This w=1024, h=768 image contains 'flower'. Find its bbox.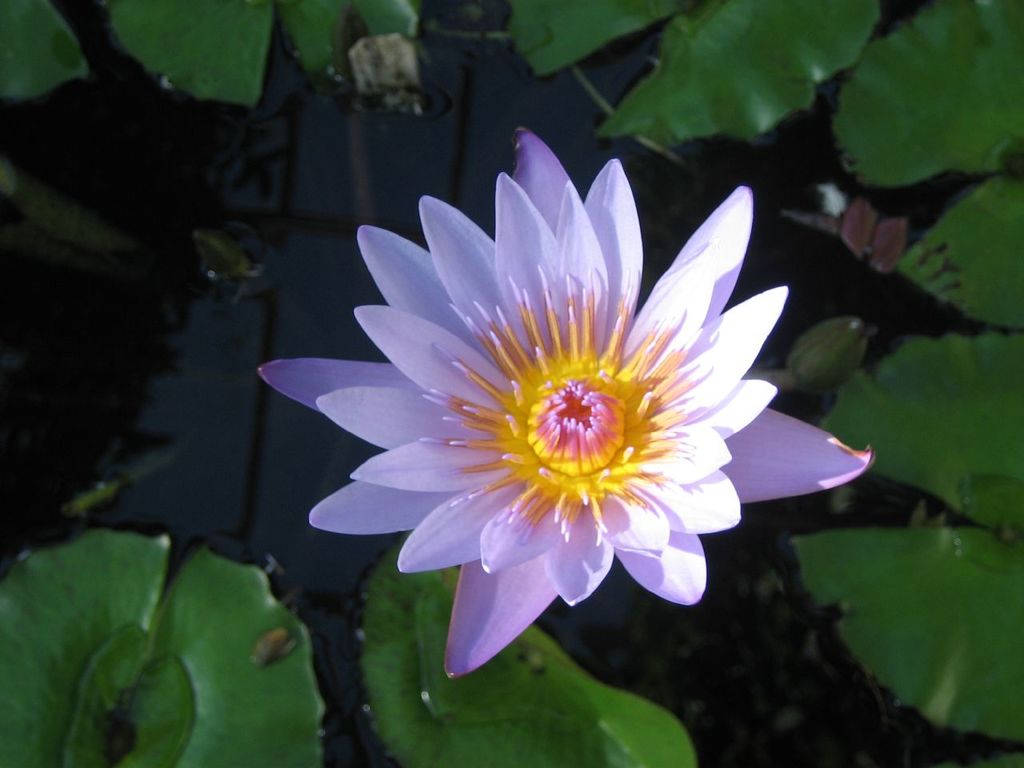
{"left": 290, "top": 148, "right": 850, "bottom": 677}.
